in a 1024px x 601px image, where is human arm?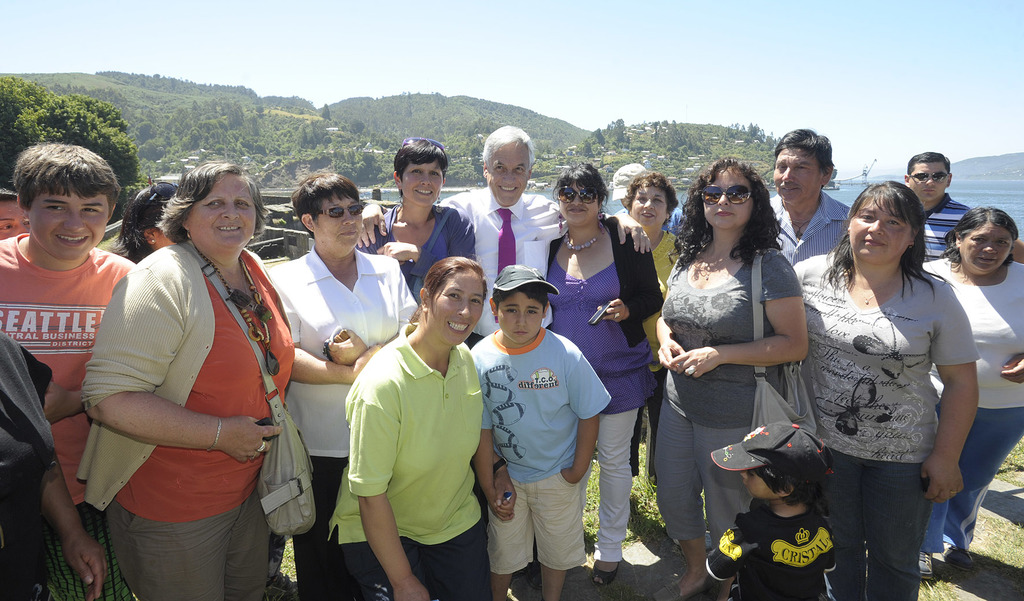
[271,264,383,389].
